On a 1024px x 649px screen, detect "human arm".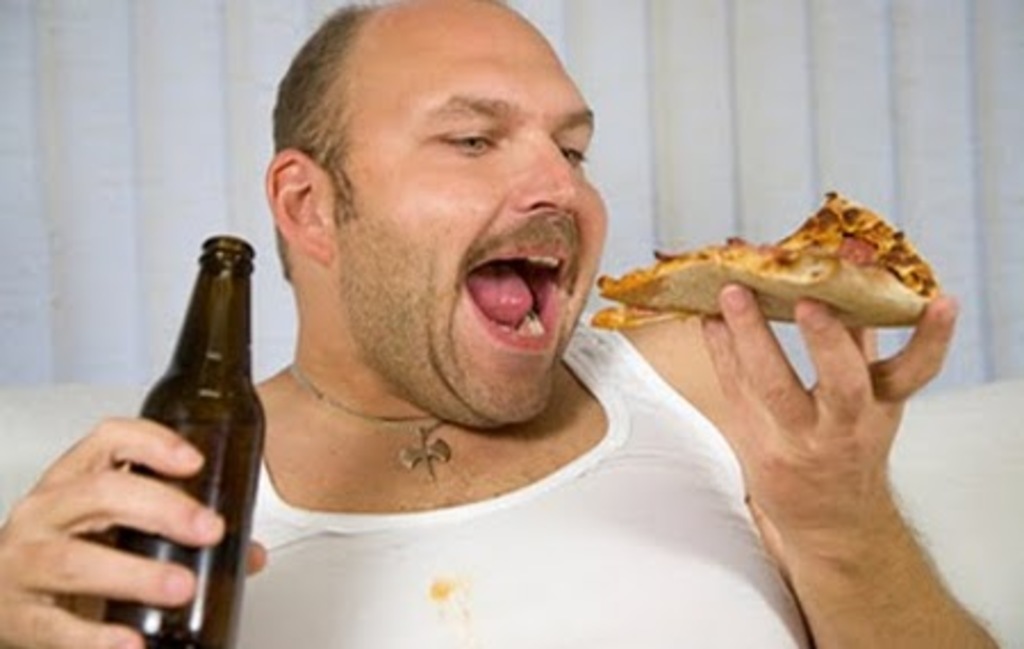
<bbox>621, 235, 990, 626</bbox>.
